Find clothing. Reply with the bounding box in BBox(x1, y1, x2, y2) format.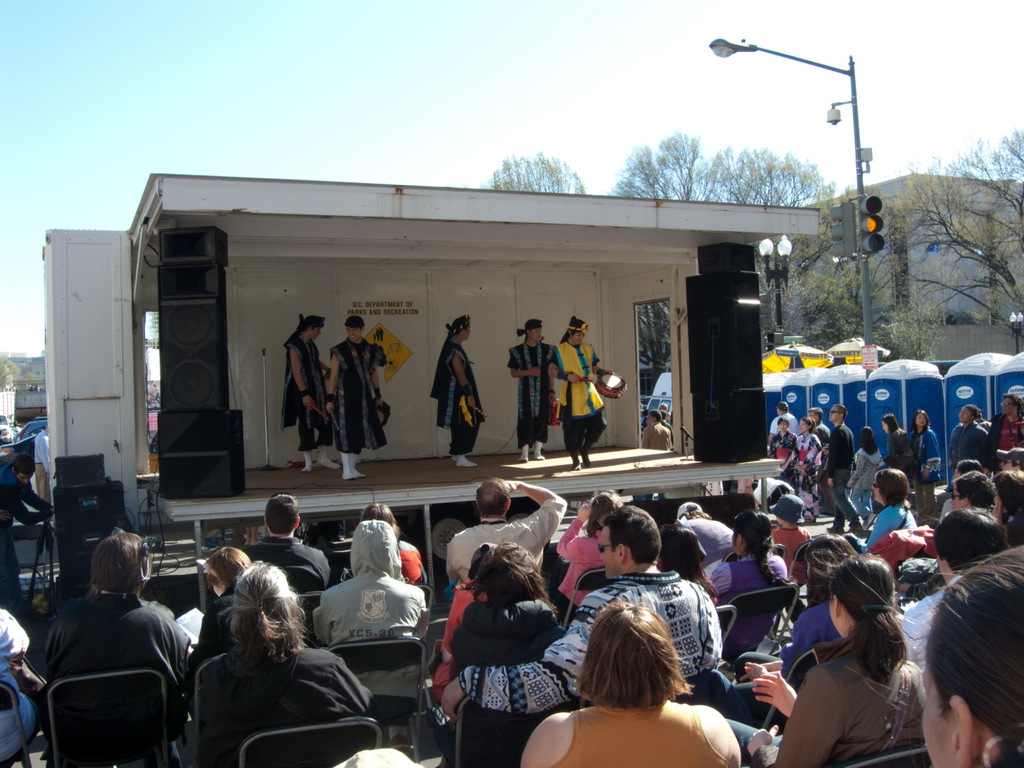
BBox(307, 569, 429, 644).
